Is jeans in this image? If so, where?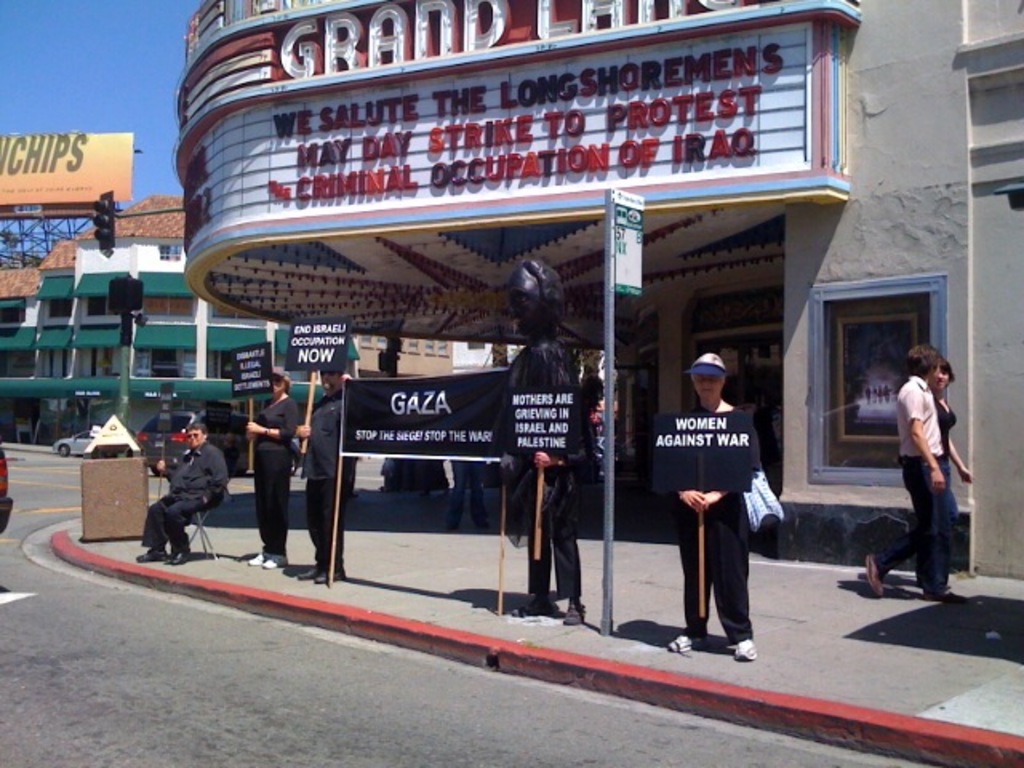
Yes, at bbox(147, 493, 221, 549).
